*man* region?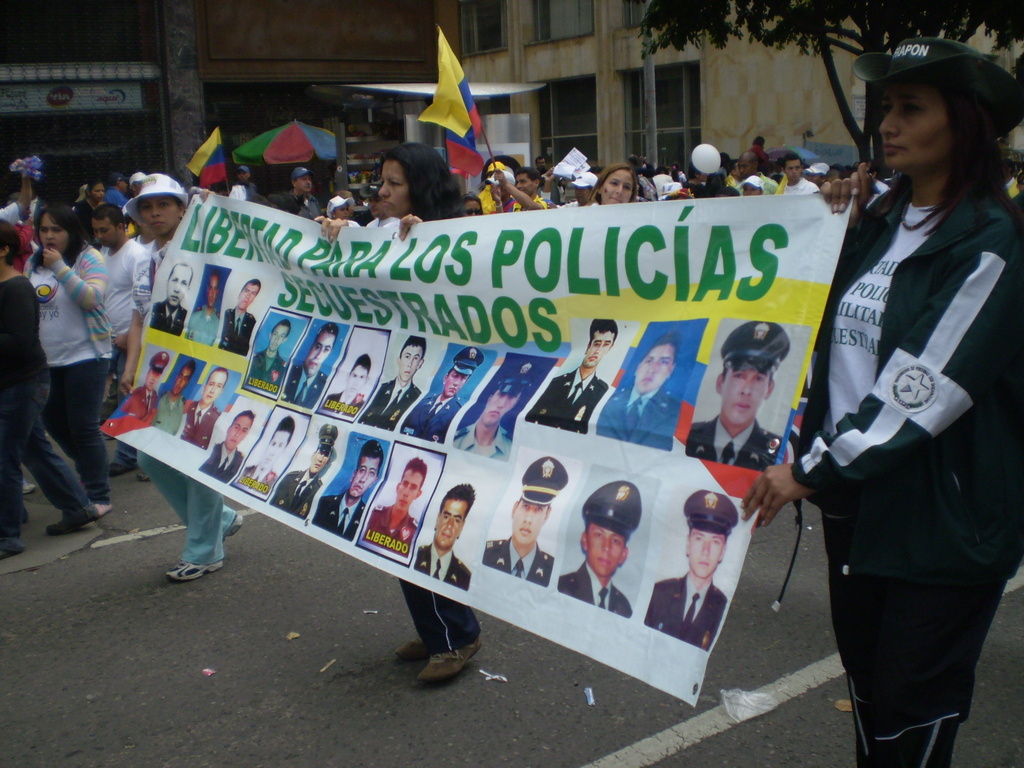
{"x1": 251, "y1": 321, "x2": 284, "y2": 400}
